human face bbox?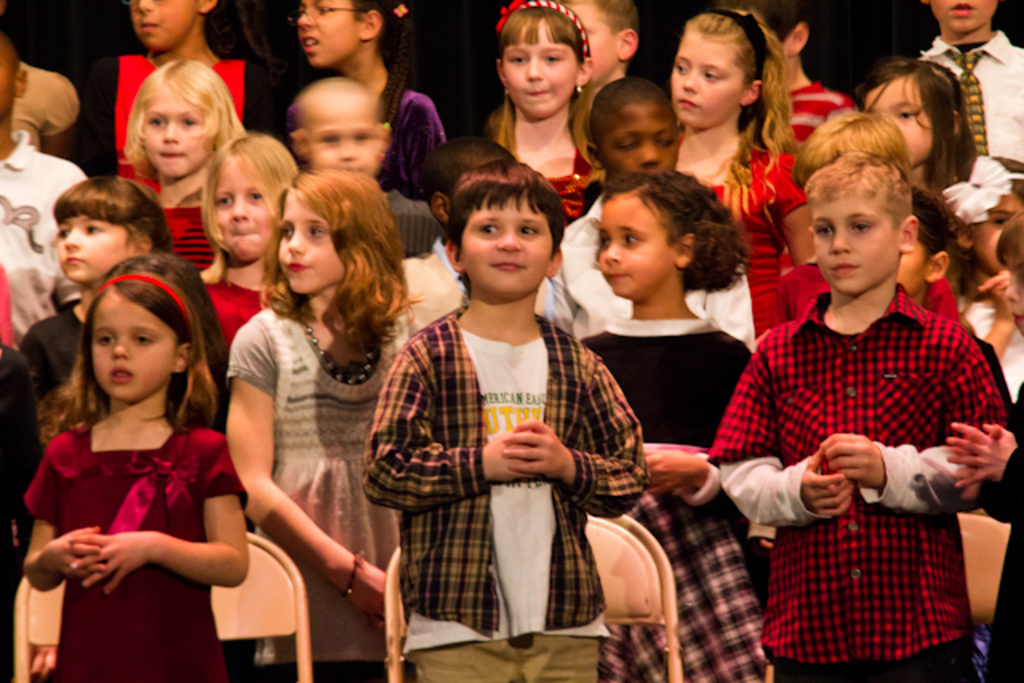
x1=0, y1=38, x2=18, y2=118
